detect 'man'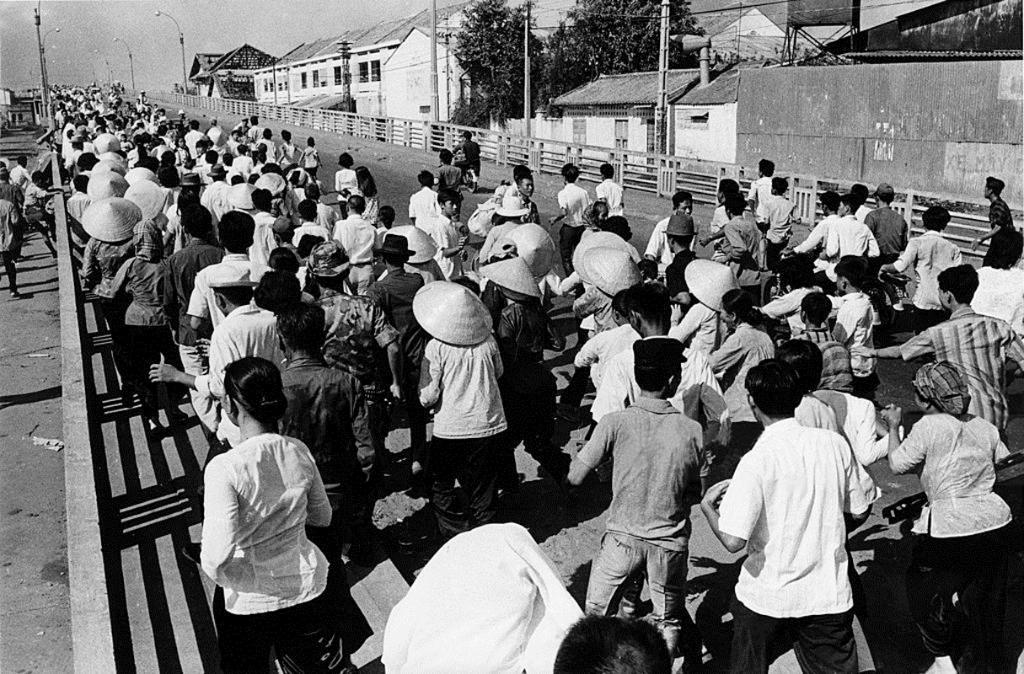
[x1=710, y1=362, x2=884, y2=669]
